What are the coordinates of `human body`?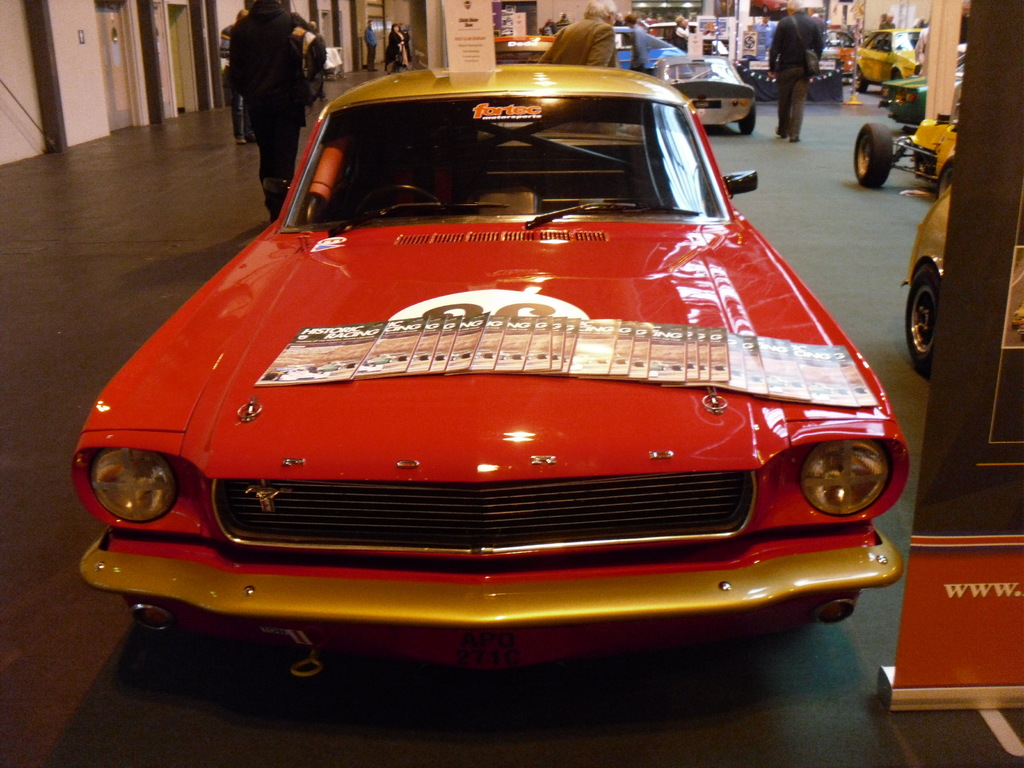
l=385, t=24, r=408, b=75.
